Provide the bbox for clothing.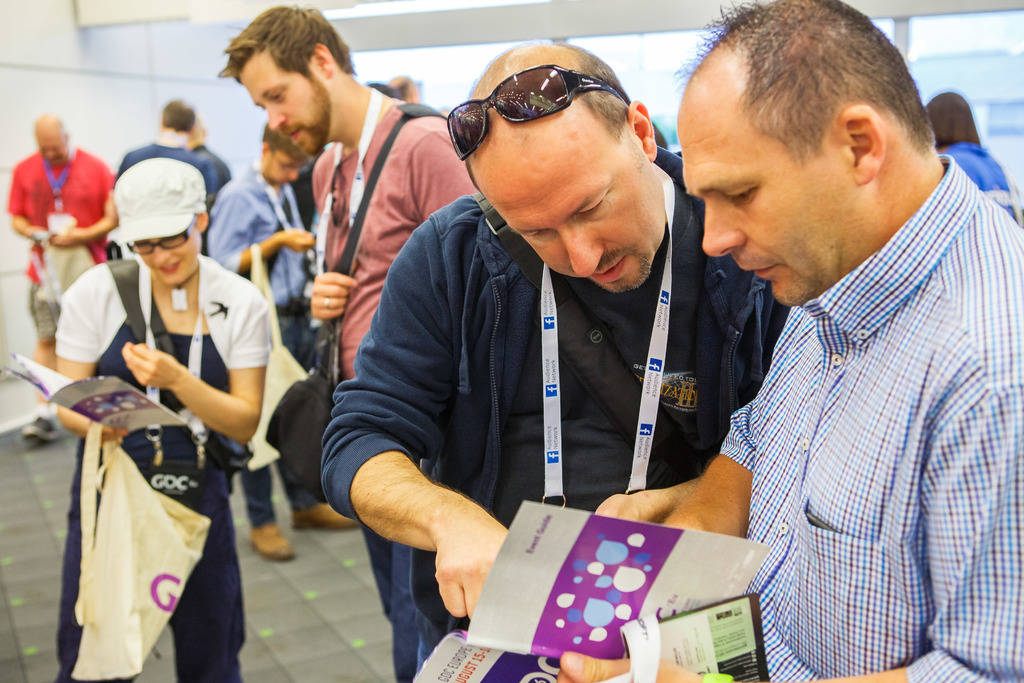
x1=319 y1=185 x2=792 y2=682.
